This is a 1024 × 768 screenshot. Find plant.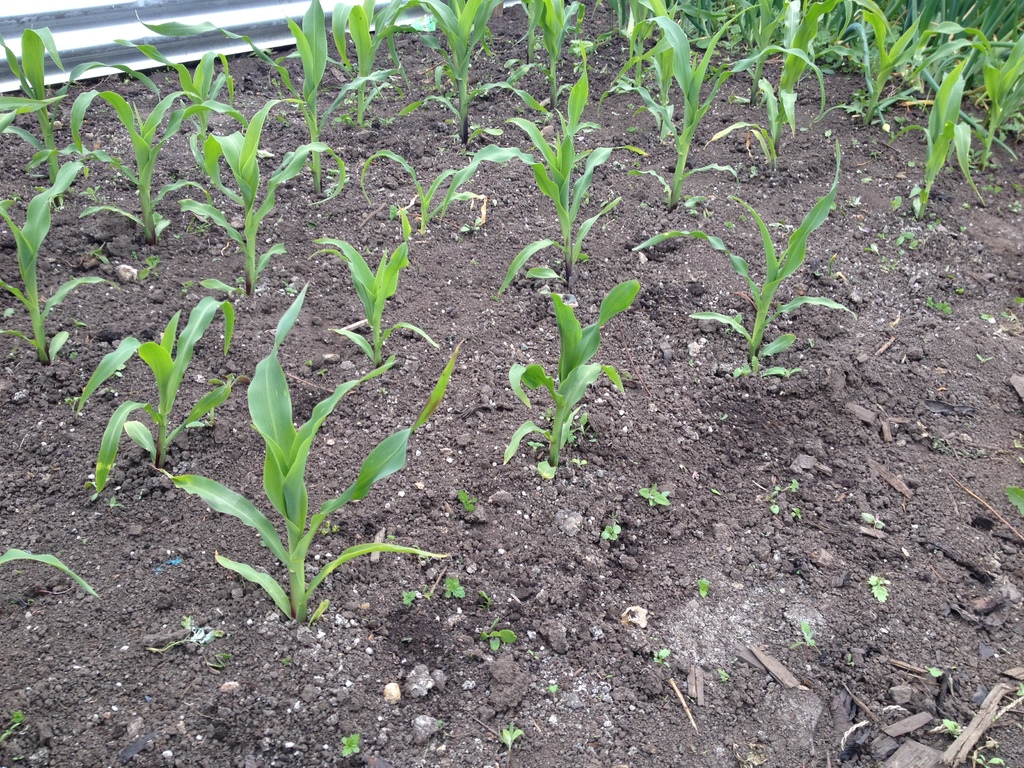
Bounding box: 384 0 552 147.
